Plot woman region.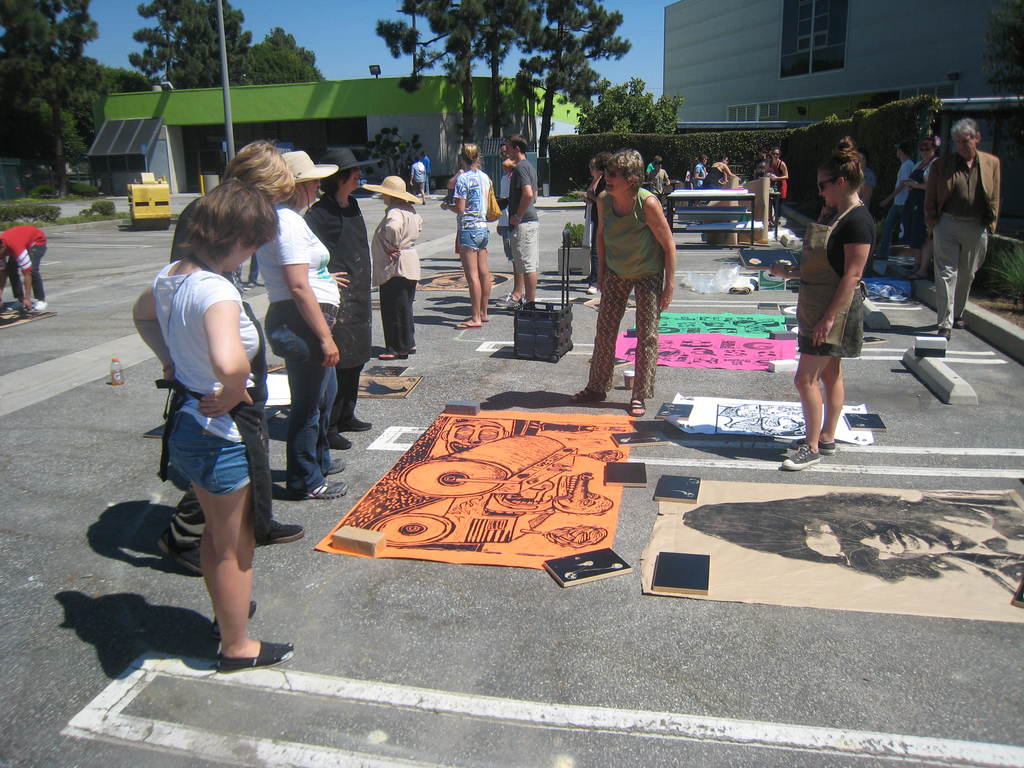
Plotted at [769,135,877,470].
